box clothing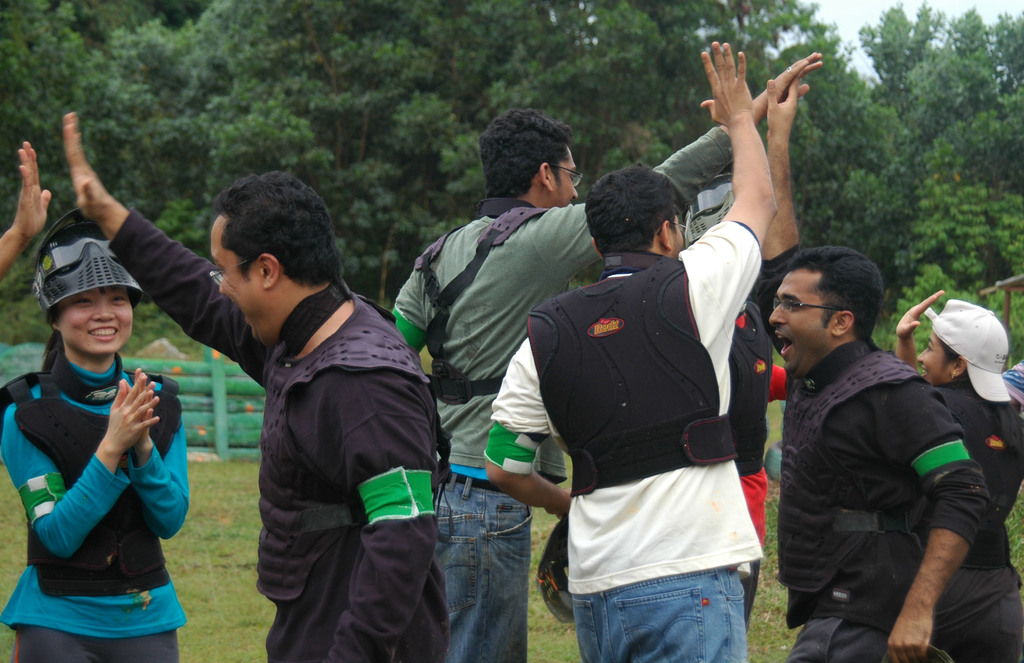
left=923, top=377, right=1023, bottom=662
